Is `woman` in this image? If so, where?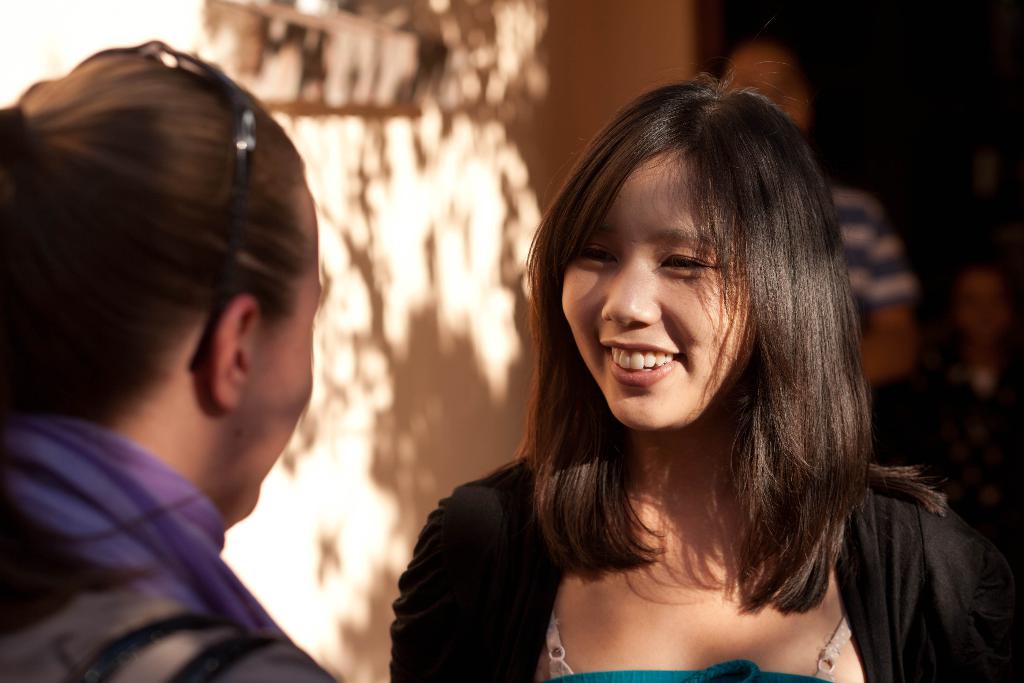
Yes, at locate(0, 38, 339, 682).
